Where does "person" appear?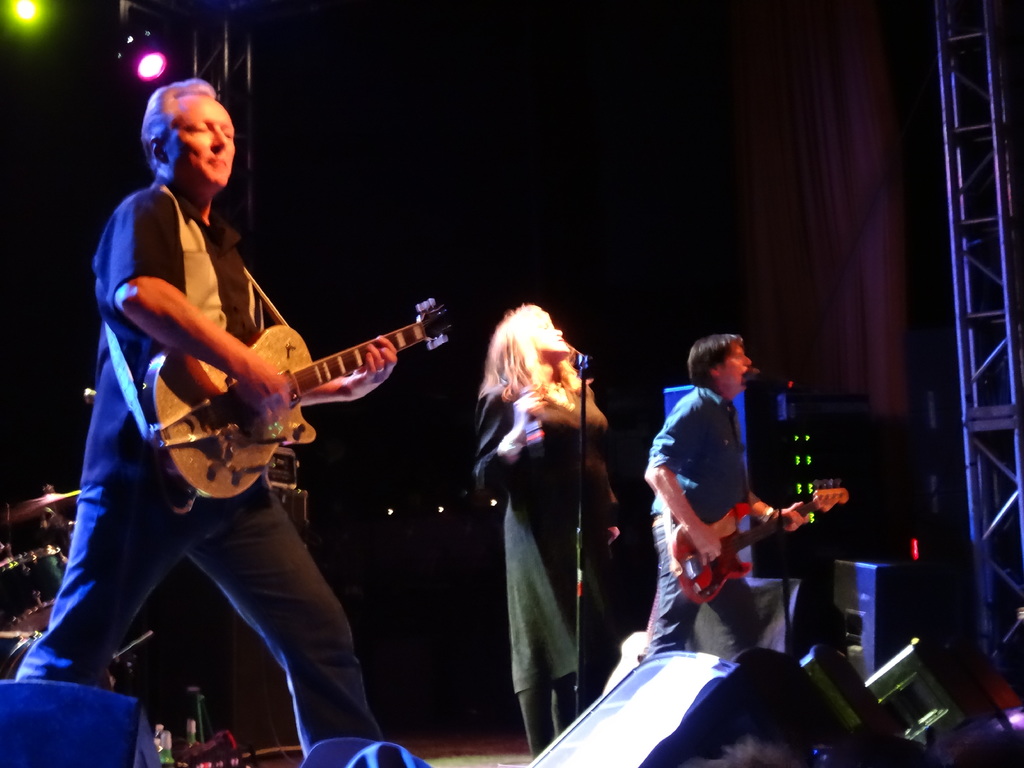
Appears at Rect(644, 330, 803, 664).
